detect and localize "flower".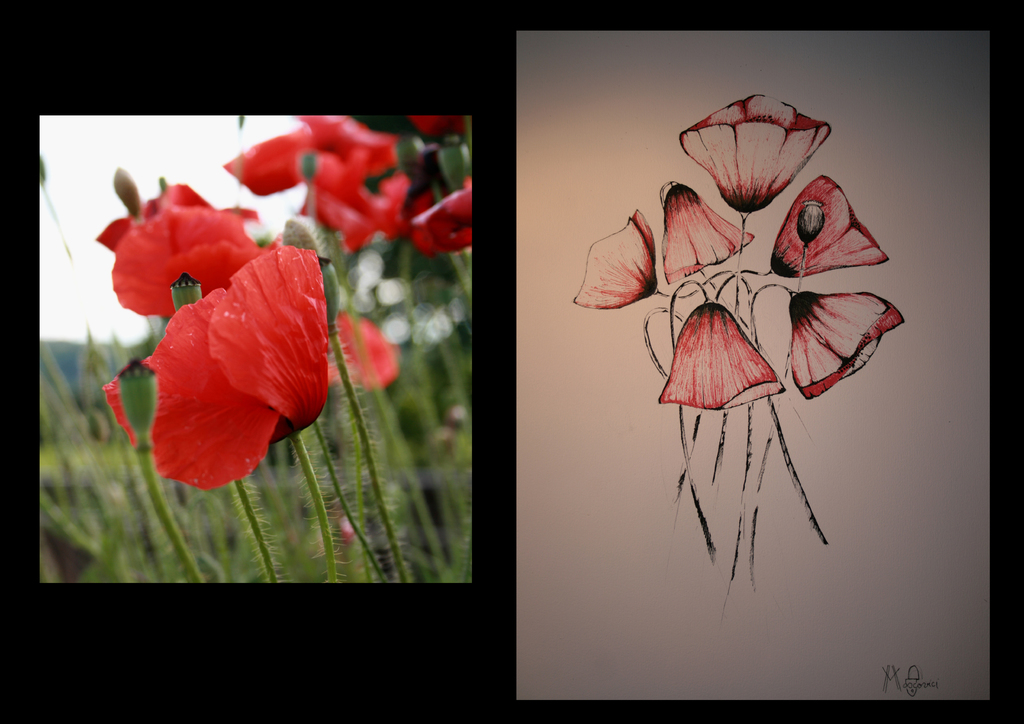
Localized at bbox=[129, 245, 324, 492].
